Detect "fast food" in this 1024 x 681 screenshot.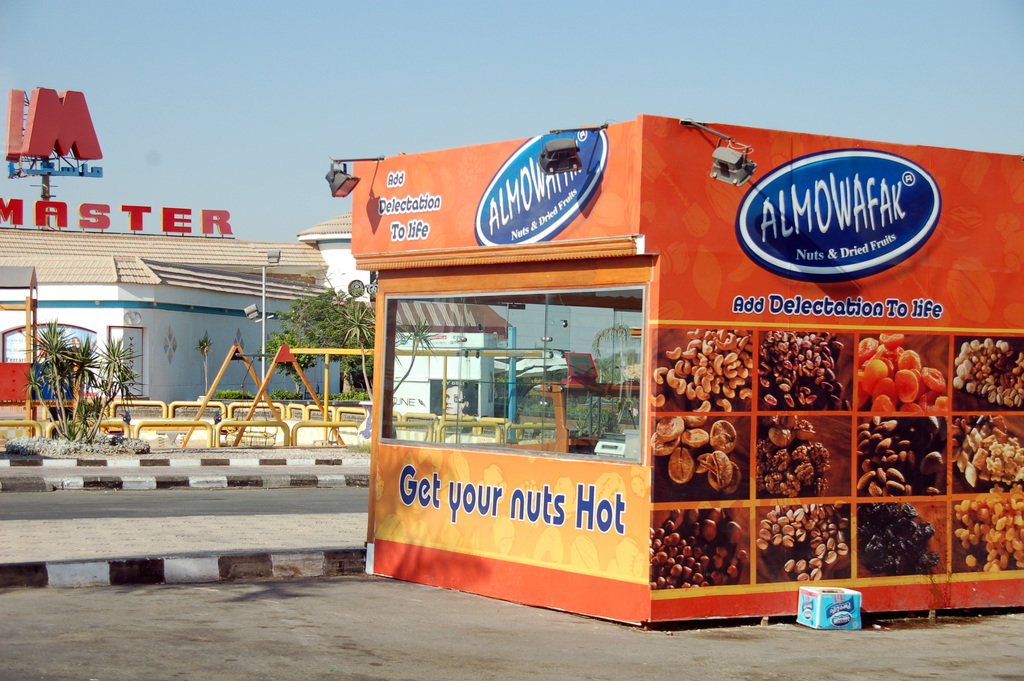
Detection: (left=945, top=336, right=1023, bottom=403).
